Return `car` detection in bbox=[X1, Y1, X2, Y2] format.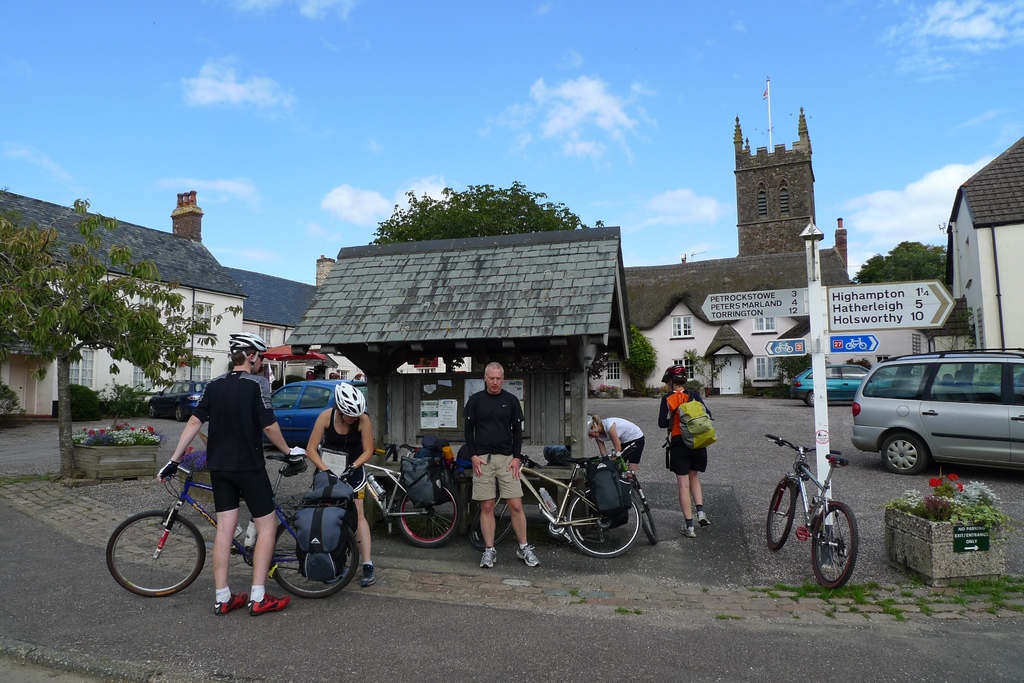
bbox=[145, 378, 205, 421].
